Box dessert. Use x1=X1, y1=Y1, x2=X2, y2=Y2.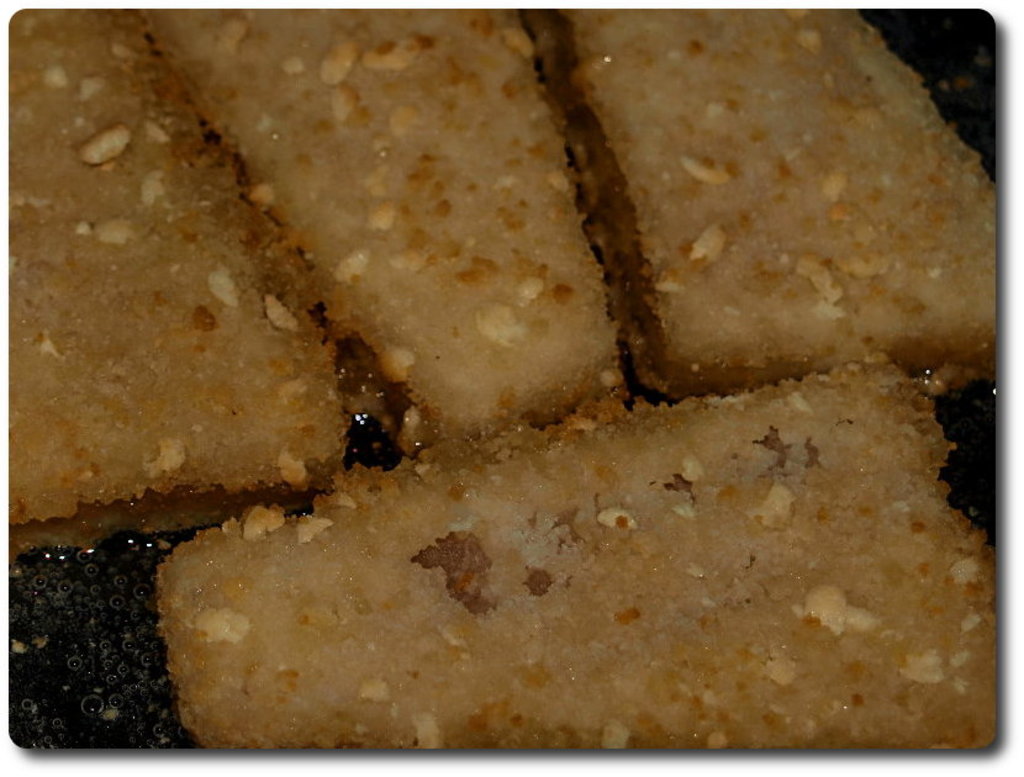
x1=146, y1=0, x2=639, y2=445.
